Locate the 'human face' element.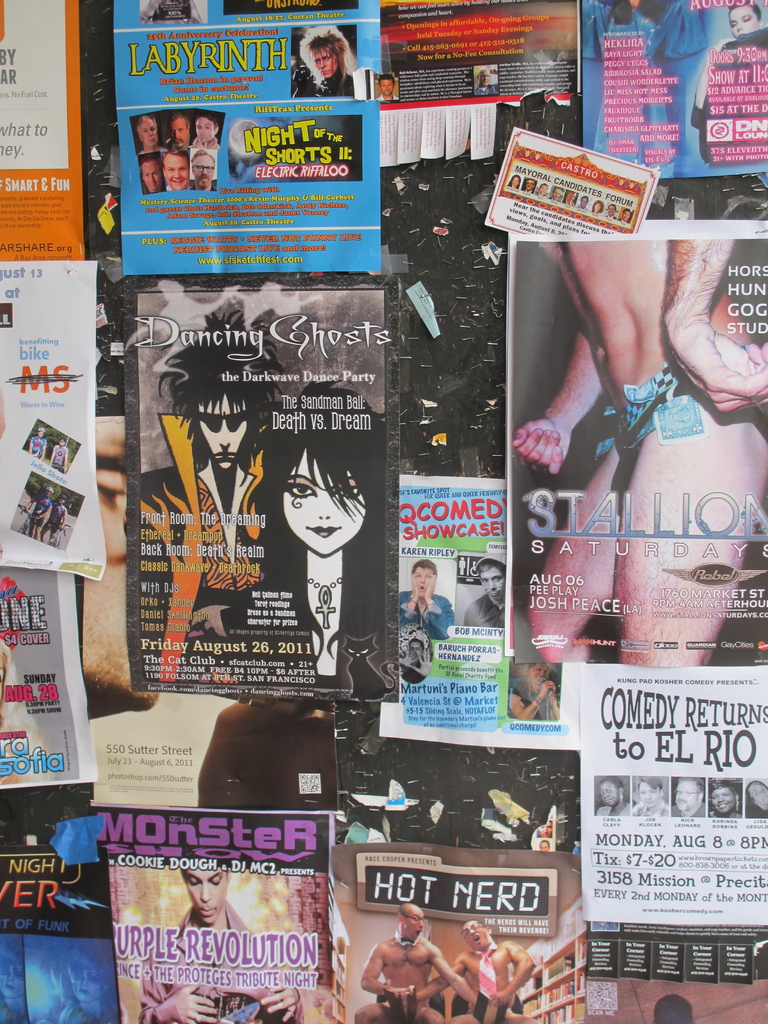
Element bbox: [465,923,487,946].
